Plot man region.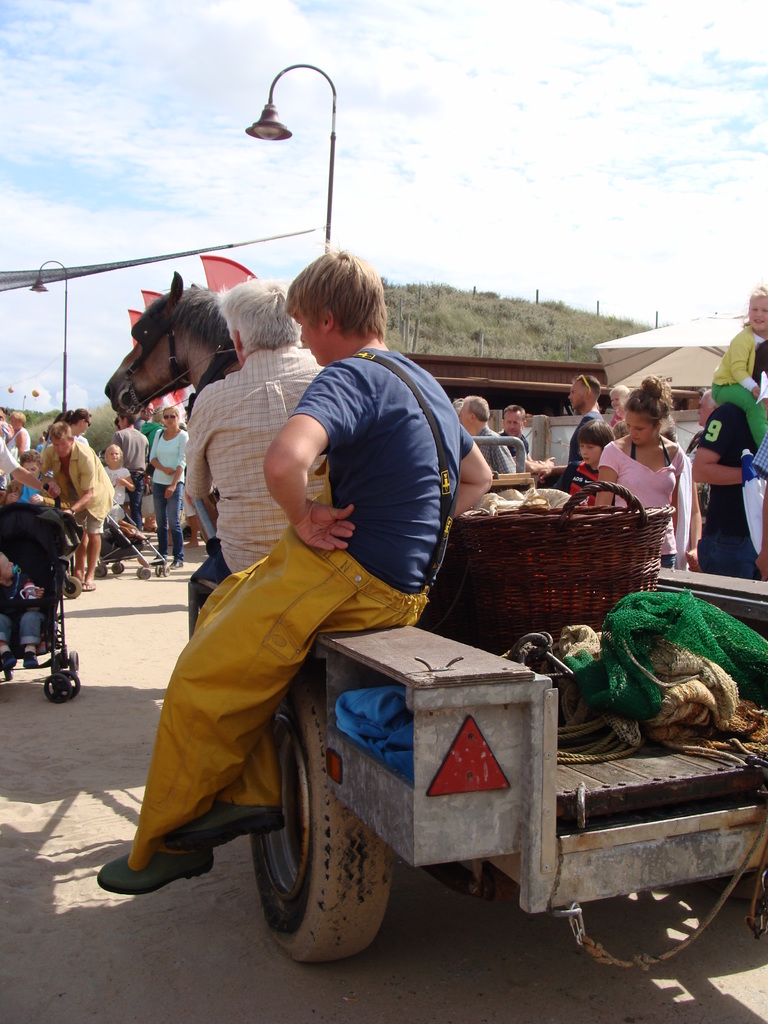
Plotted at [497,402,554,479].
